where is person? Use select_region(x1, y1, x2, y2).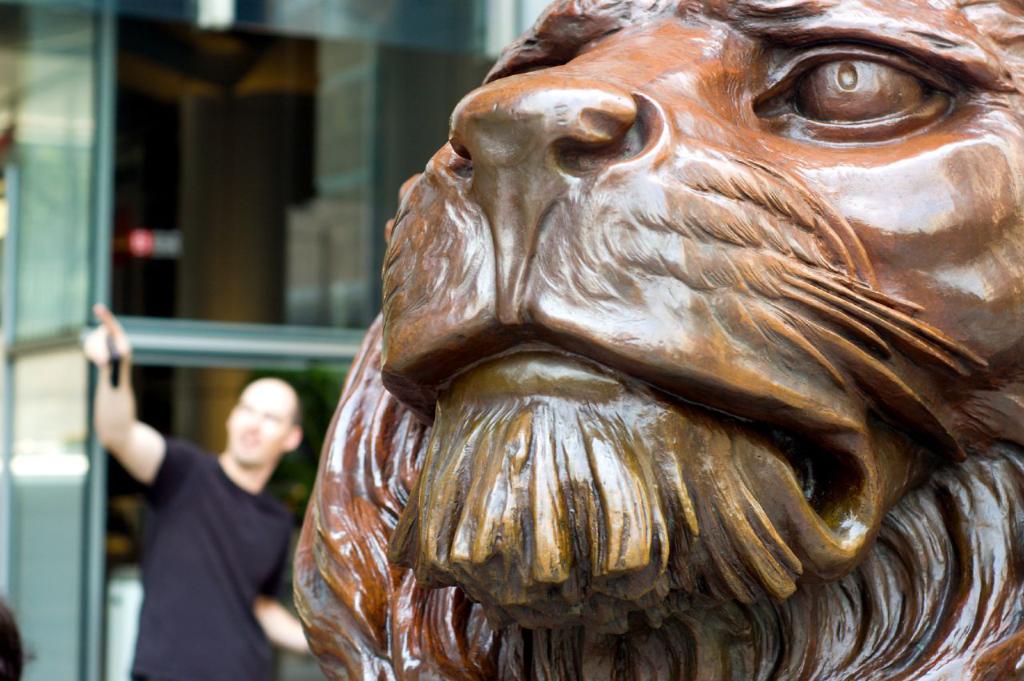
select_region(86, 302, 310, 680).
